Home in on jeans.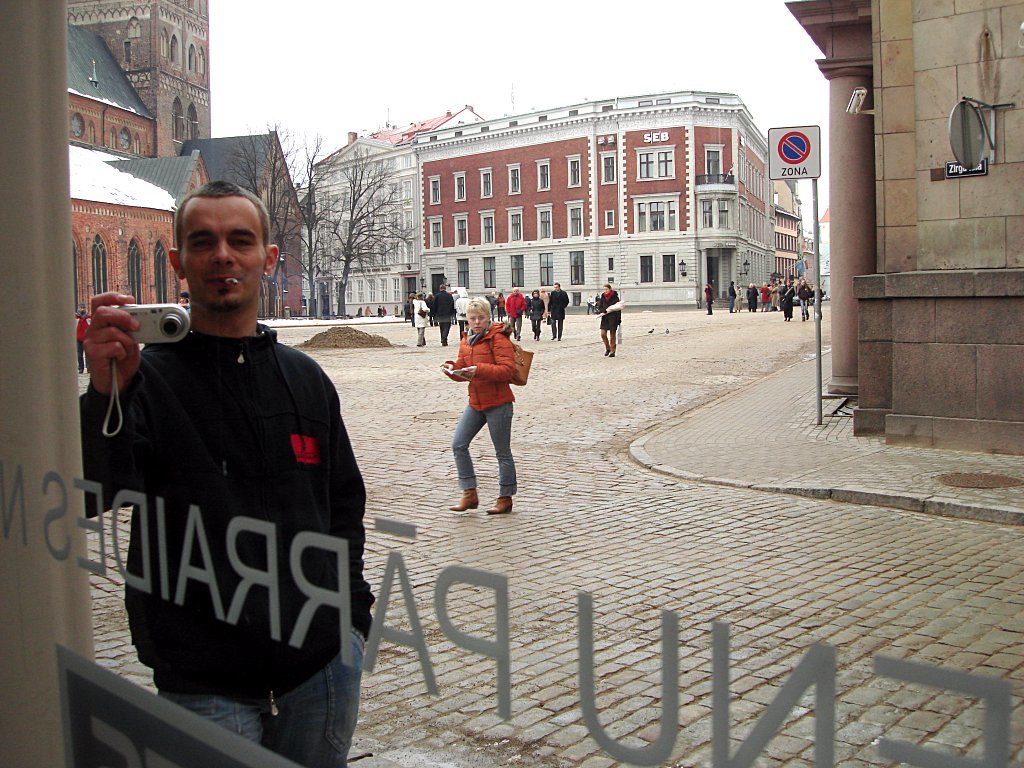
Homed in at 546/316/564/338.
